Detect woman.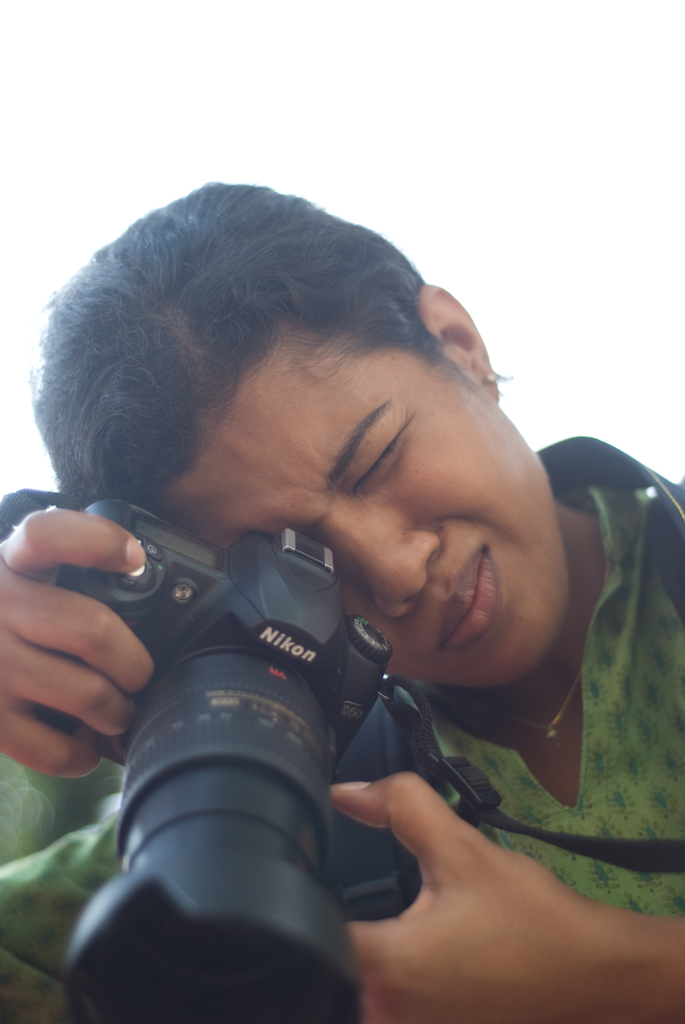
Detected at BBox(30, 183, 596, 1023).
